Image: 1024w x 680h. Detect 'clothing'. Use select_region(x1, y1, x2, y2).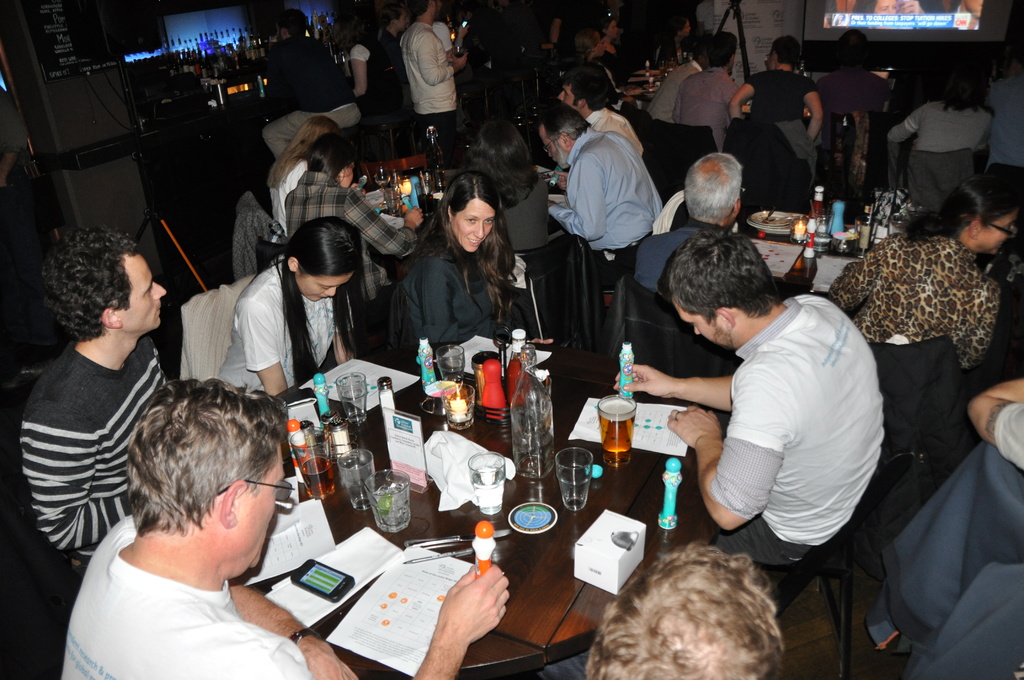
select_region(217, 253, 333, 405).
